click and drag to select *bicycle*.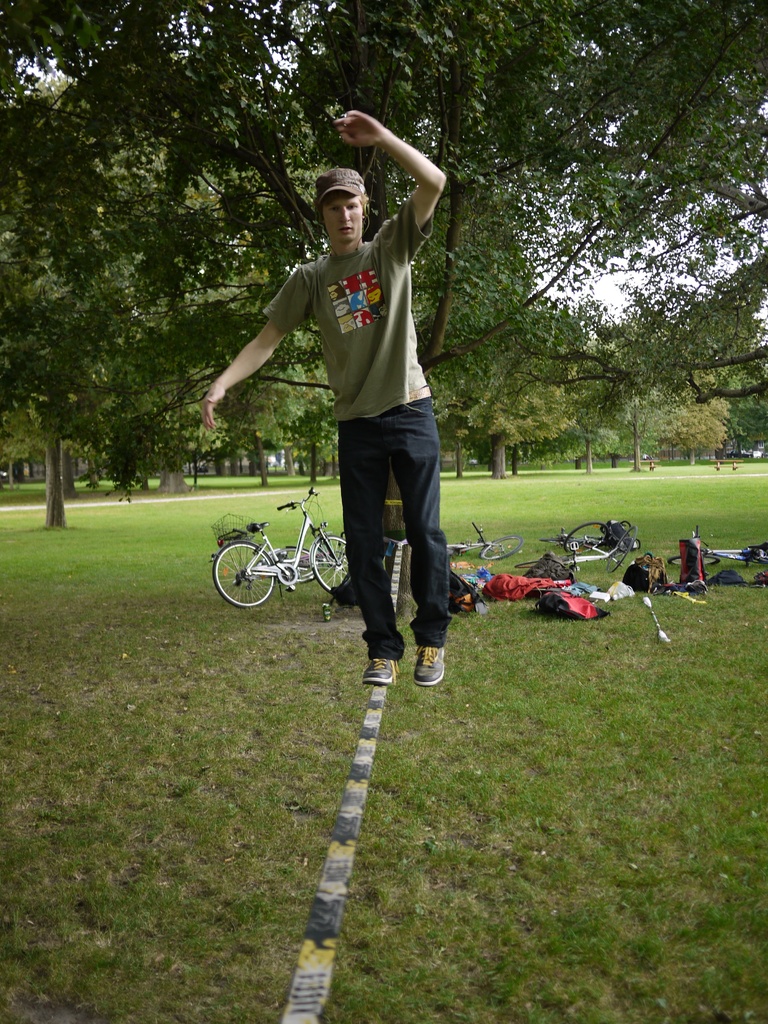
Selection: [x1=548, y1=520, x2=607, y2=553].
